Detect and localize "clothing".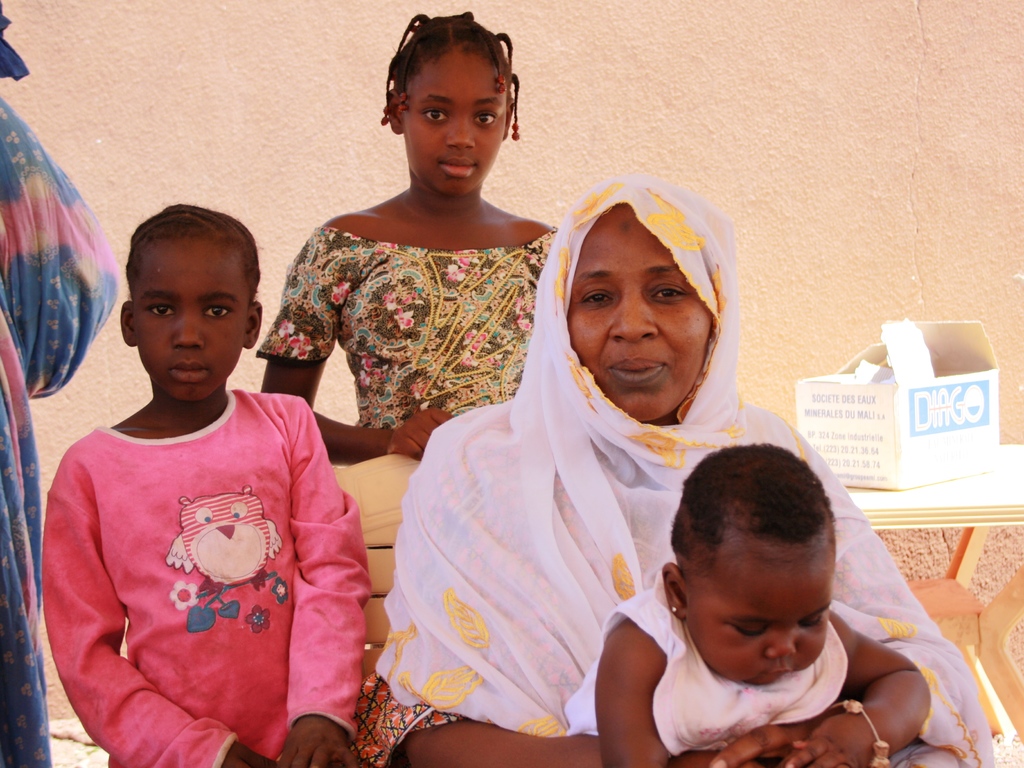
Localized at [left=348, top=175, right=993, bottom=767].
